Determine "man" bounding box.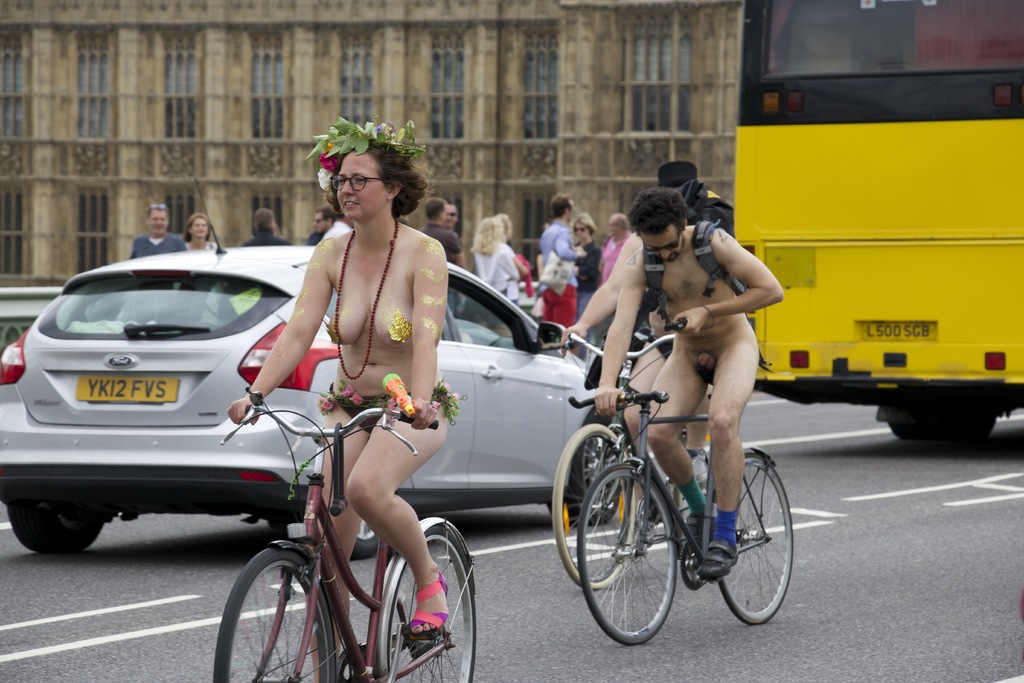
Determined: locate(598, 186, 785, 581).
